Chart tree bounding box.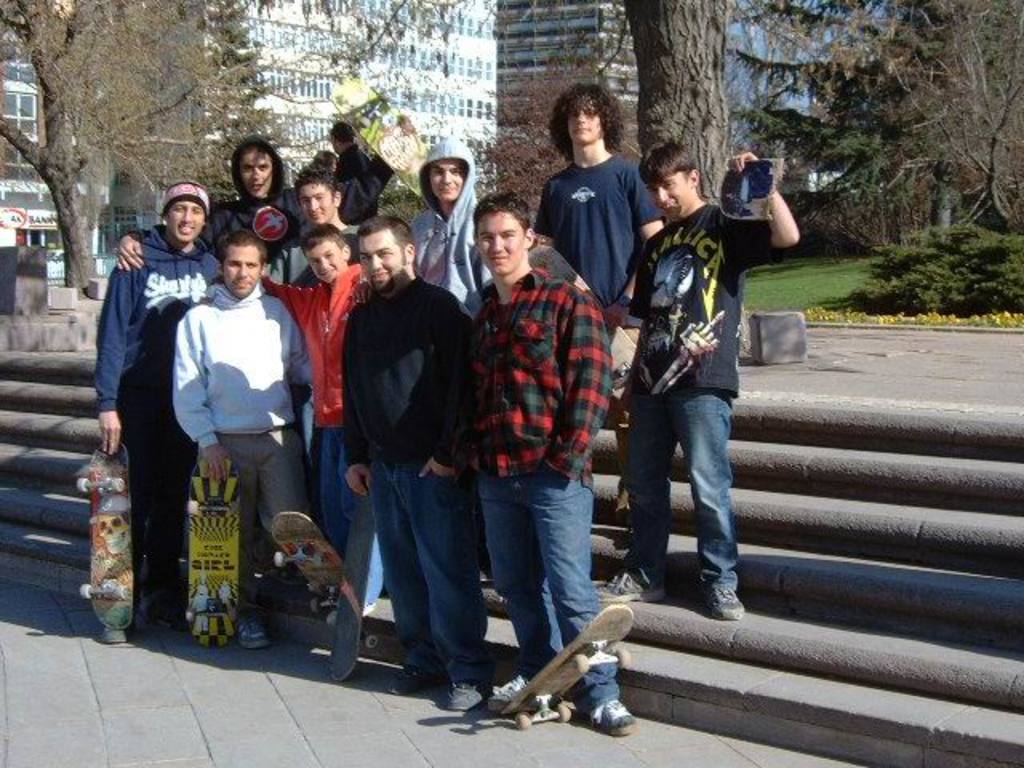
Charted: [0,0,272,301].
